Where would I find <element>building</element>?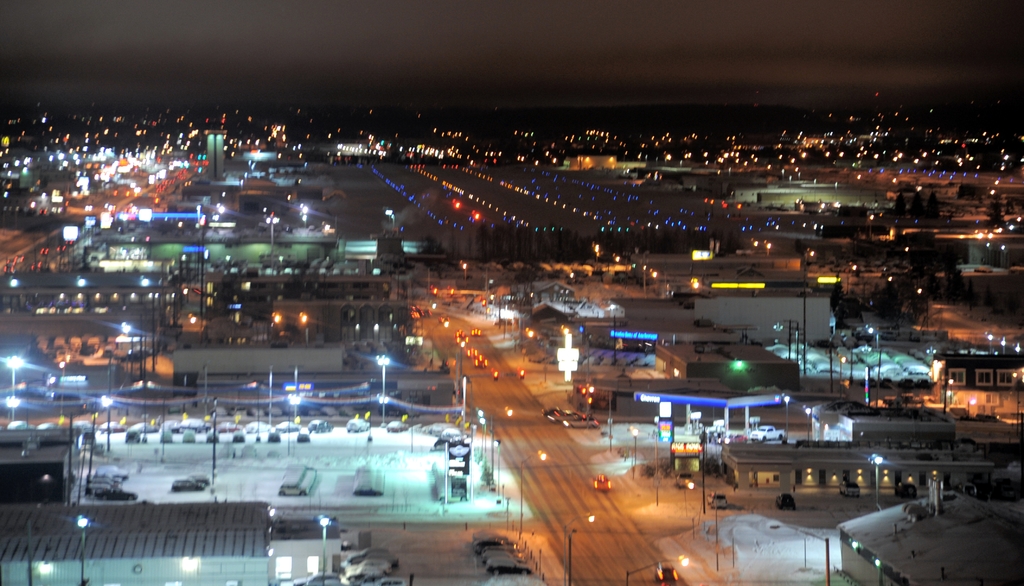
At <box>724,443,1001,488</box>.
